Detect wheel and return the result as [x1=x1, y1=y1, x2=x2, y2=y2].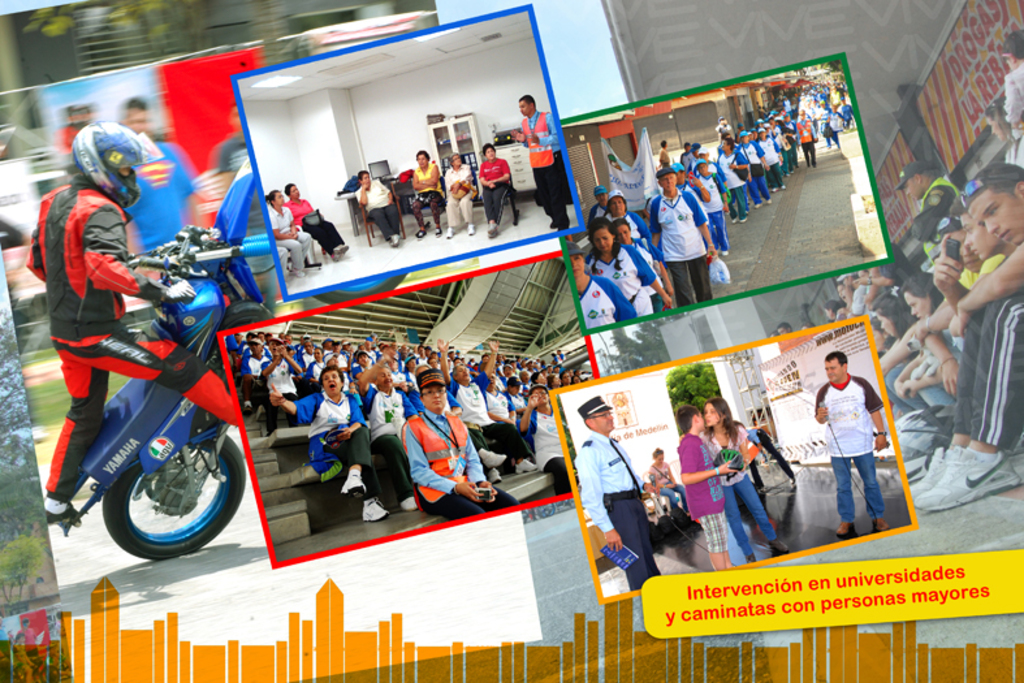
[x1=96, y1=450, x2=211, y2=539].
